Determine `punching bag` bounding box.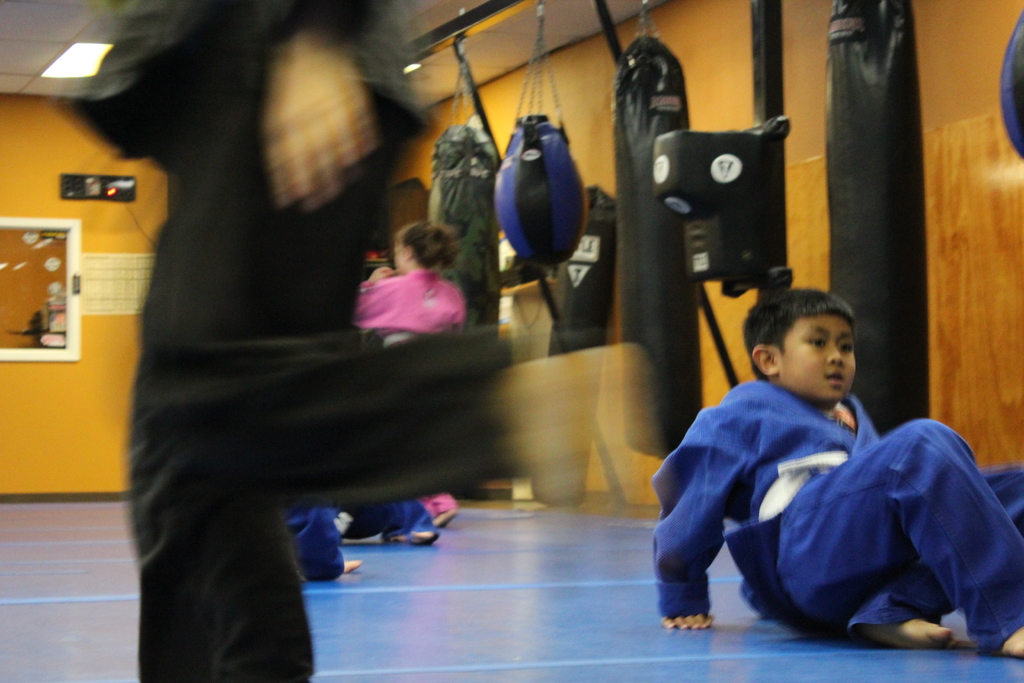
Determined: locate(527, 183, 615, 509).
